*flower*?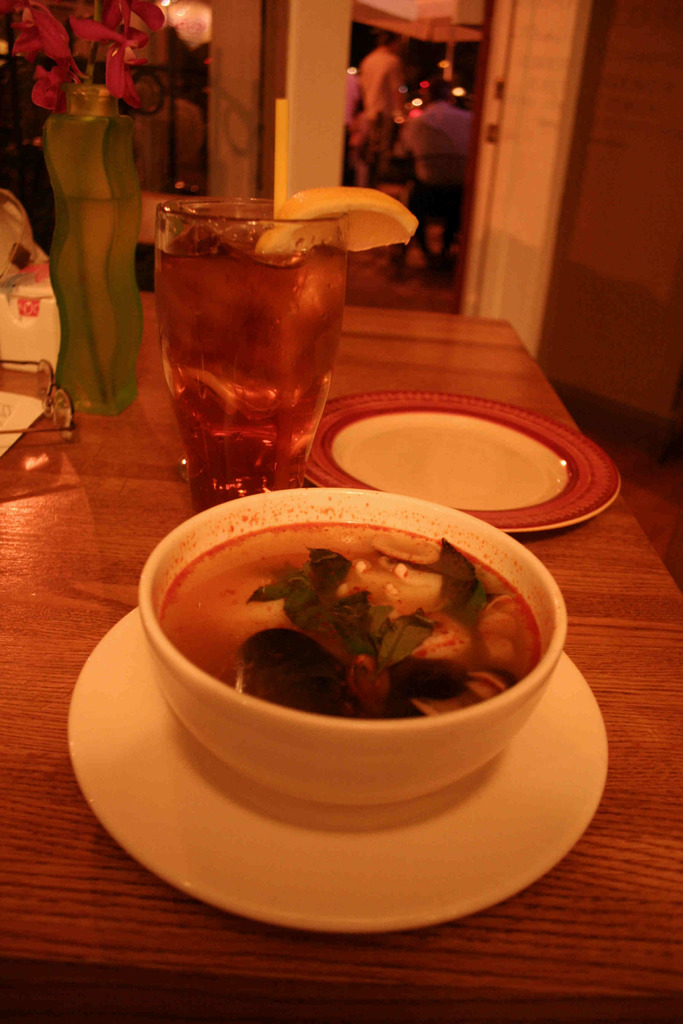
region(250, 547, 385, 638)
